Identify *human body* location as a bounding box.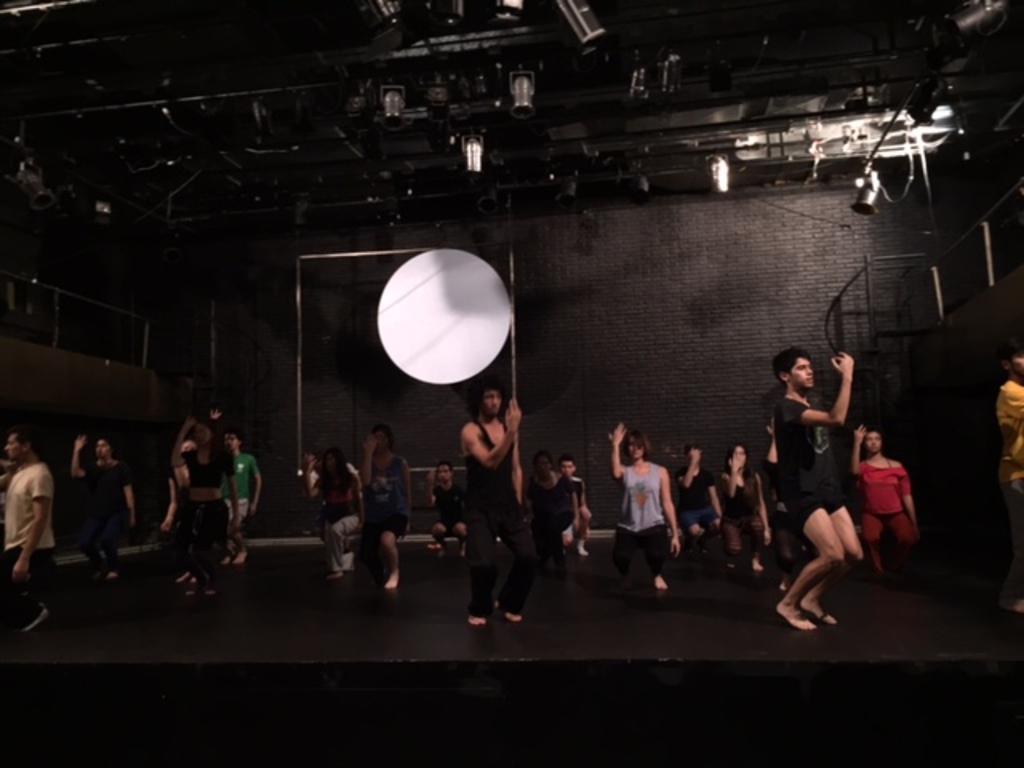
358,434,408,584.
